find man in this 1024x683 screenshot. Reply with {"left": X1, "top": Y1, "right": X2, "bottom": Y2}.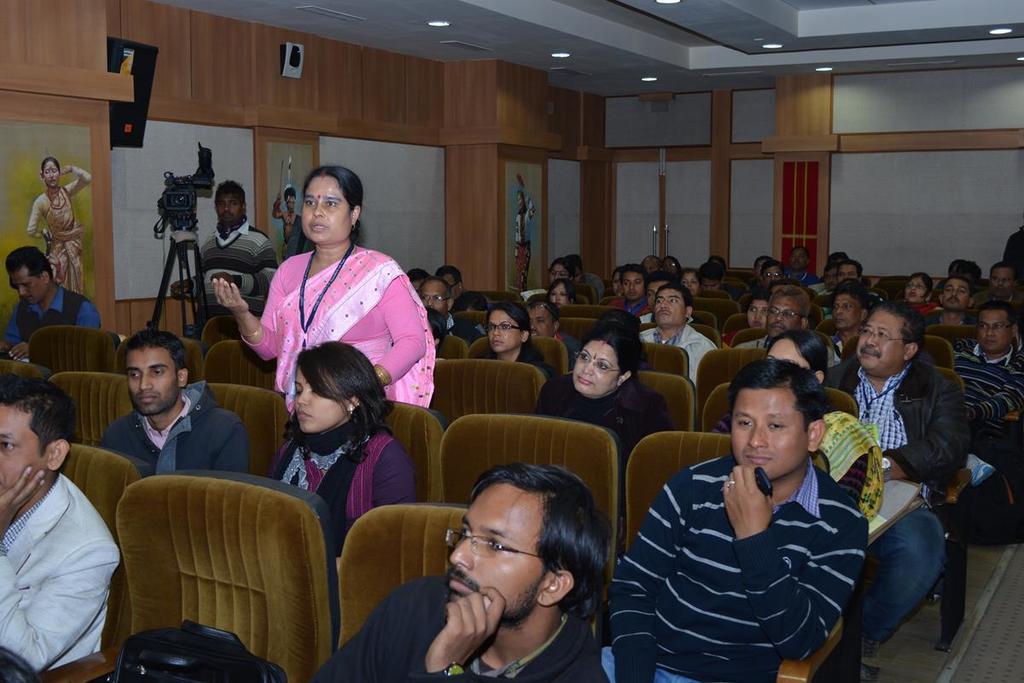
{"left": 823, "top": 300, "right": 971, "bottom": 682}.
